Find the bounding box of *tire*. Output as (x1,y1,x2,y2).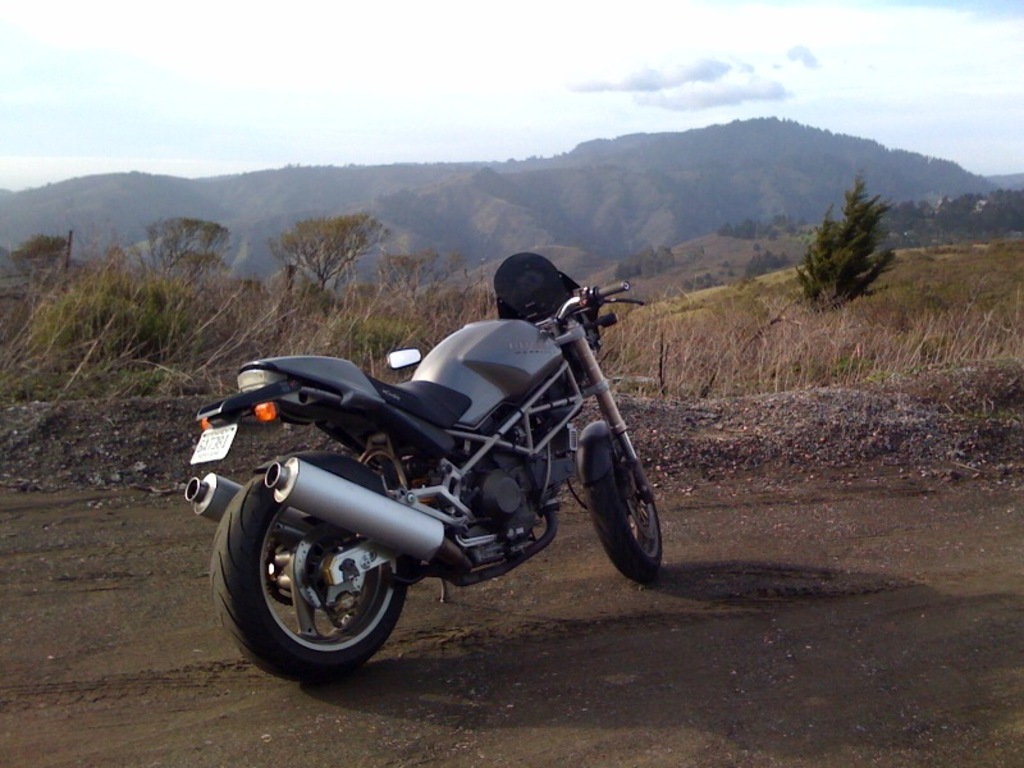
(586,433,664,579).
